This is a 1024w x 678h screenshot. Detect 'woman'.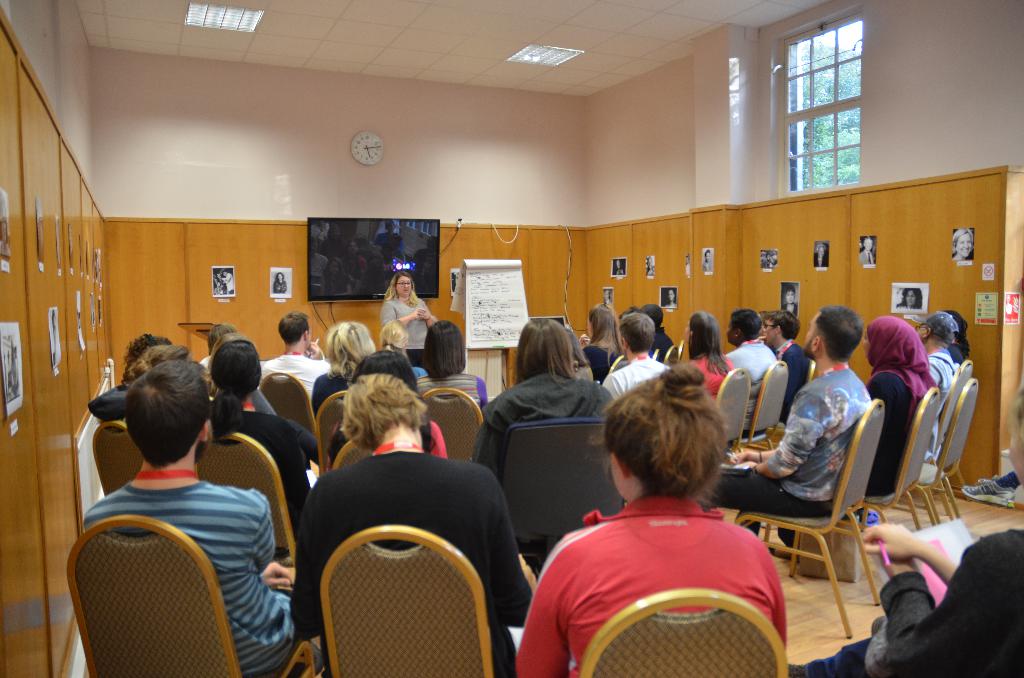
[x1=681, y1=307, x2=738, y2=389].
